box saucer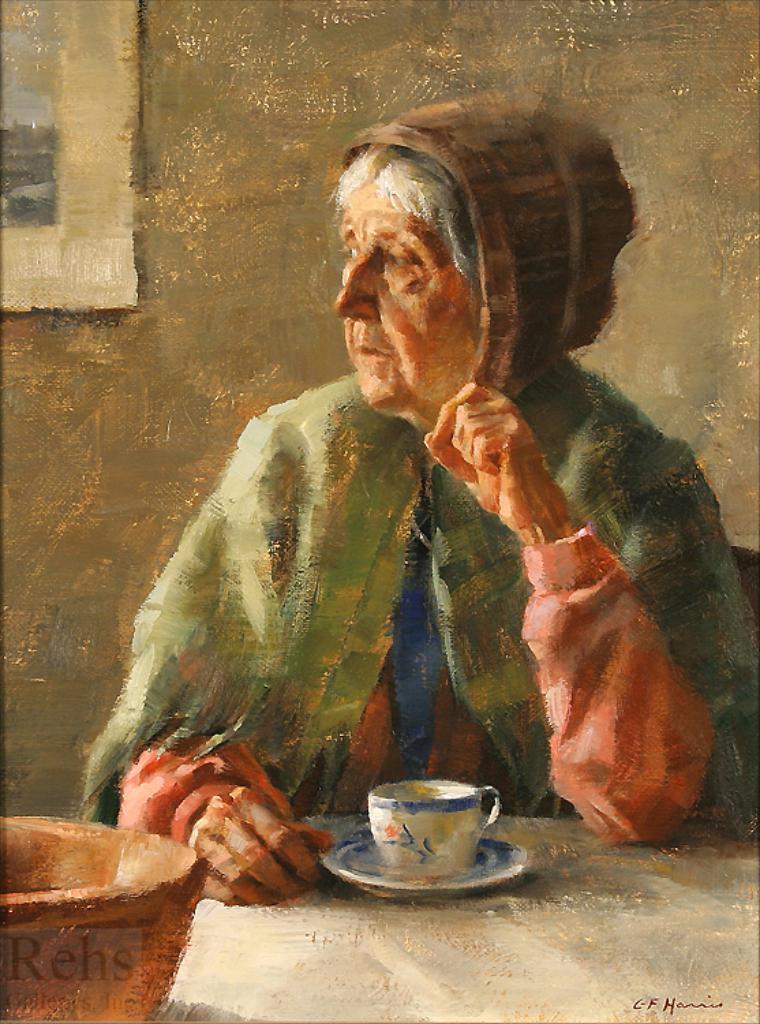
bbox(318, 822, 525, 896)
